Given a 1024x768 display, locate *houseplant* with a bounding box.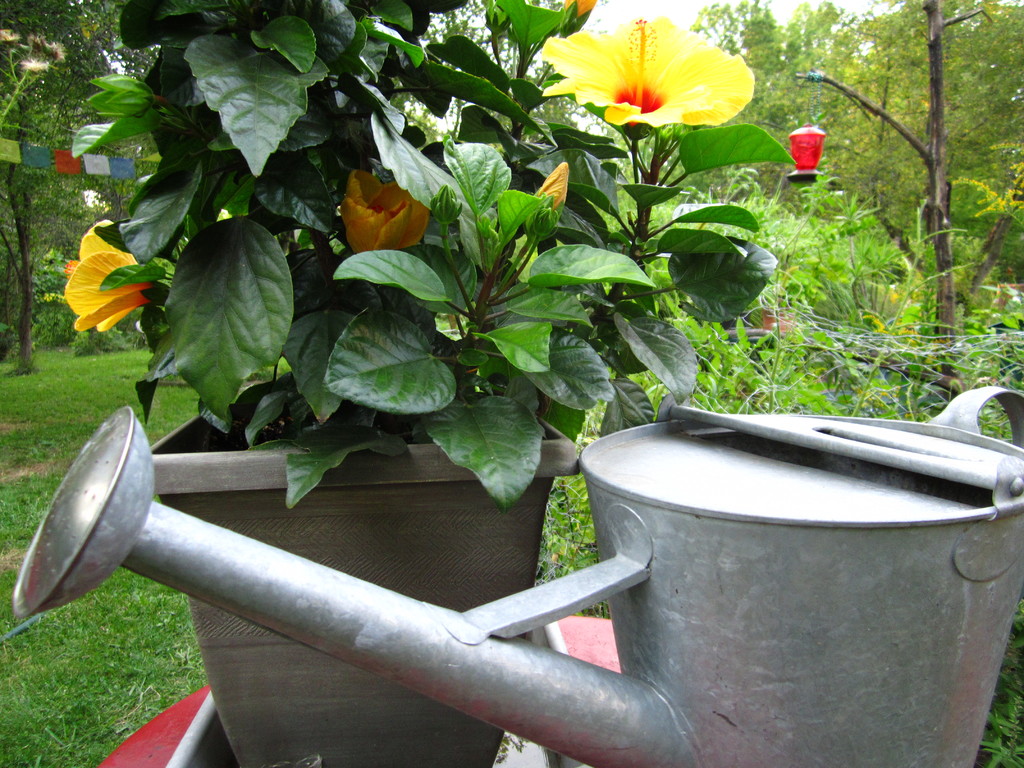
Located: 61/0/793/767.
